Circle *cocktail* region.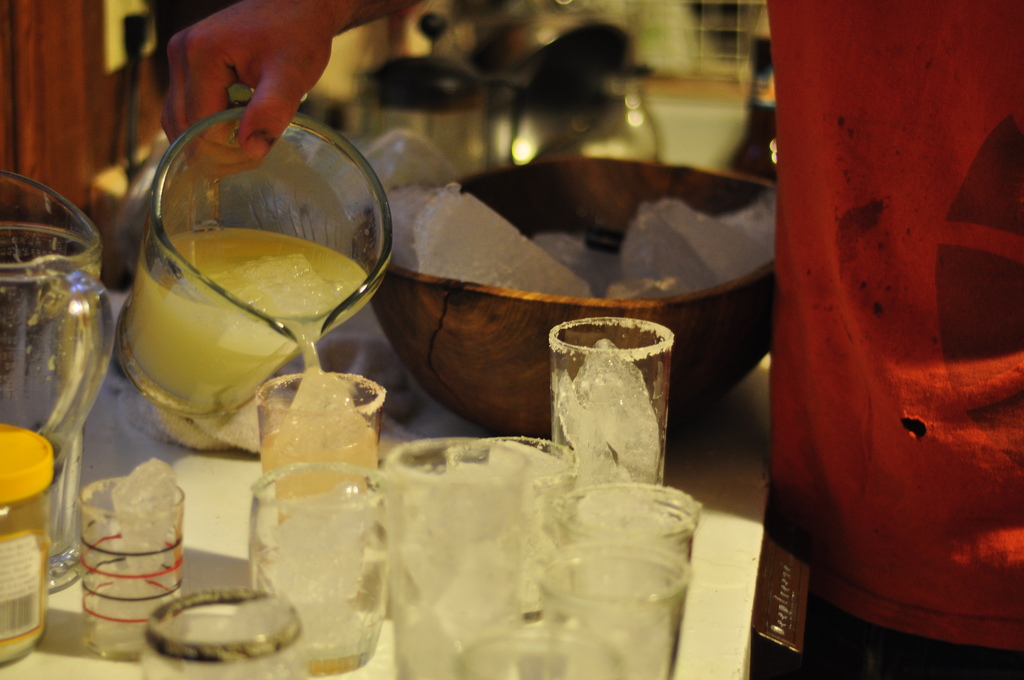
Region: bbox=(388, 433, 536, 679).
